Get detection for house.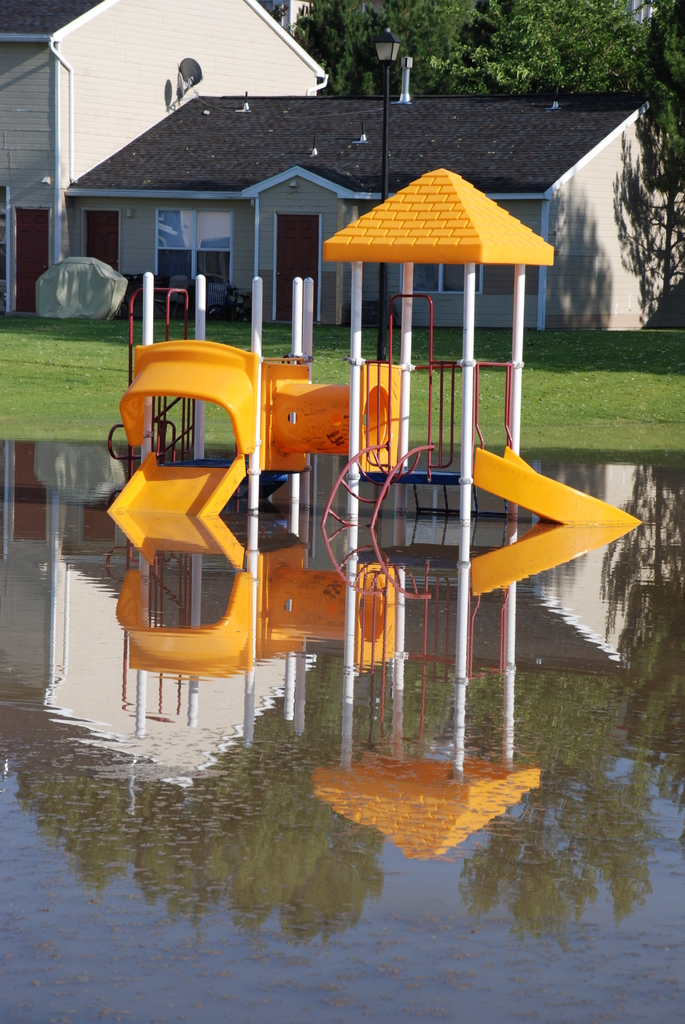
Detection: box=[0, 0, 335, 314].
